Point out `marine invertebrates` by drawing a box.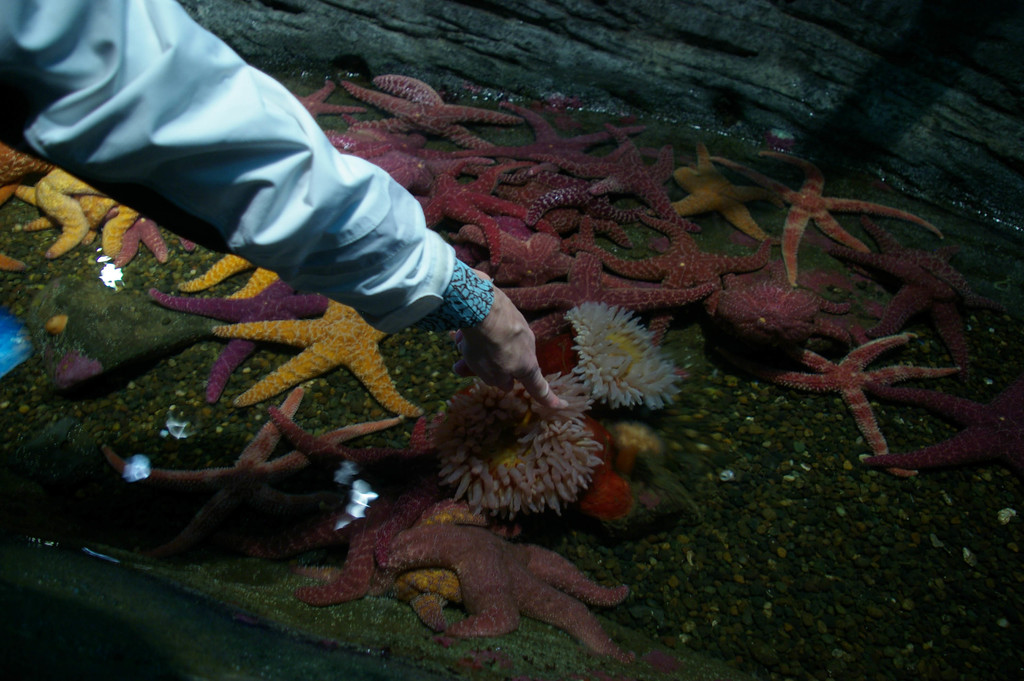
15,159,124,261.
